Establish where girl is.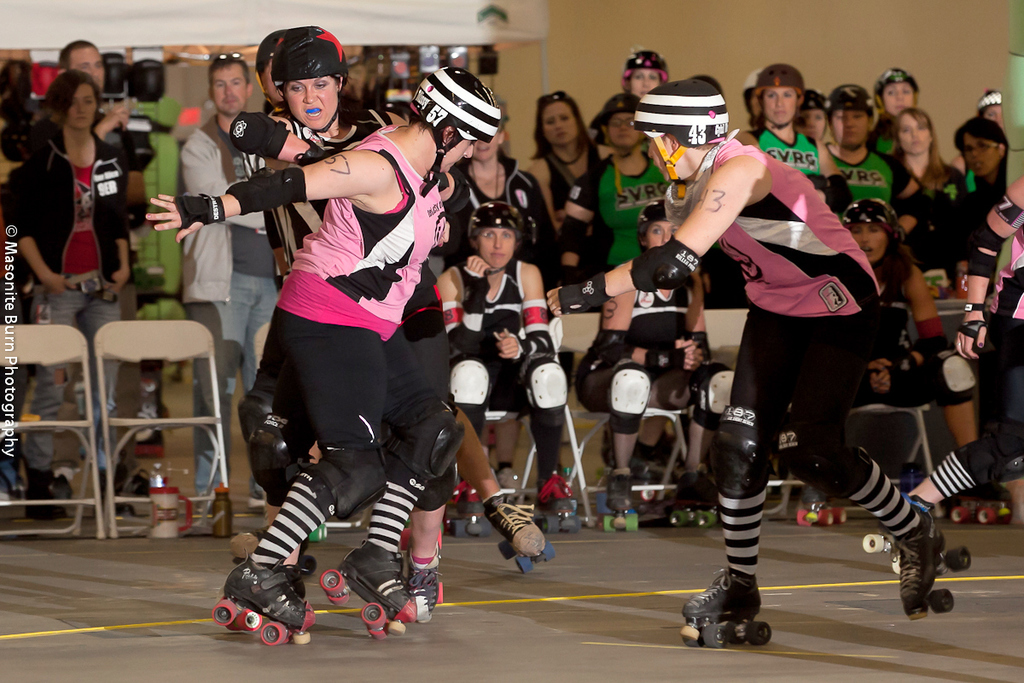
Established at (530,91,620,278).
